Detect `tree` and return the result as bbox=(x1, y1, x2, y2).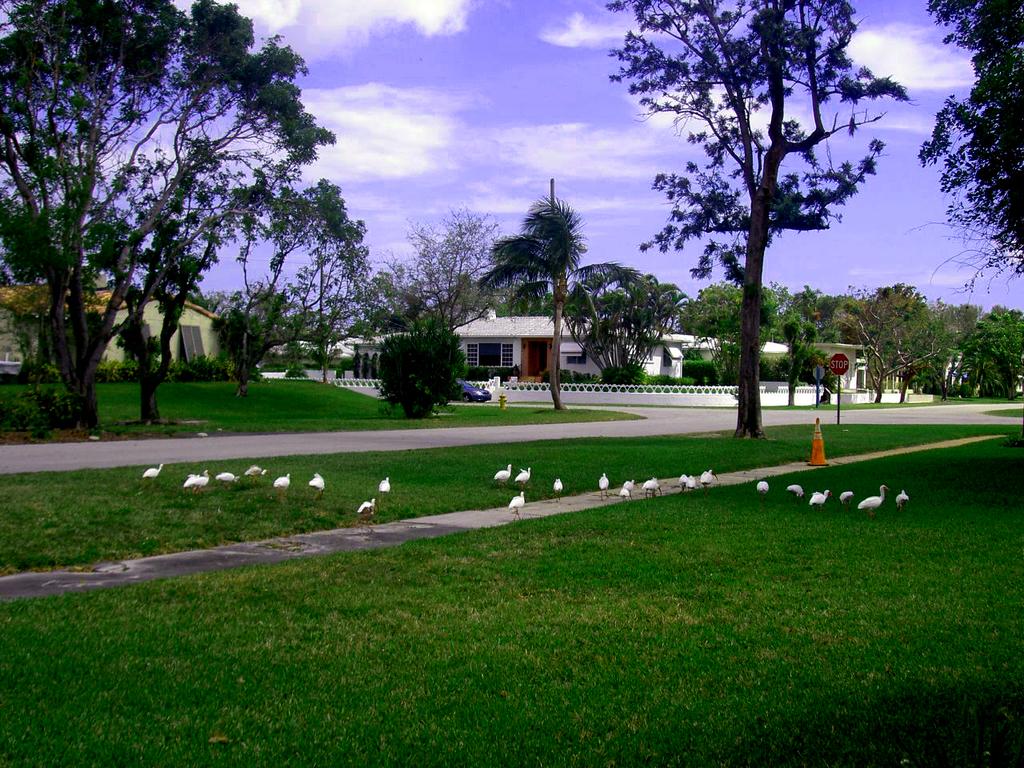
bbox=(66, 106, 306, 430).
